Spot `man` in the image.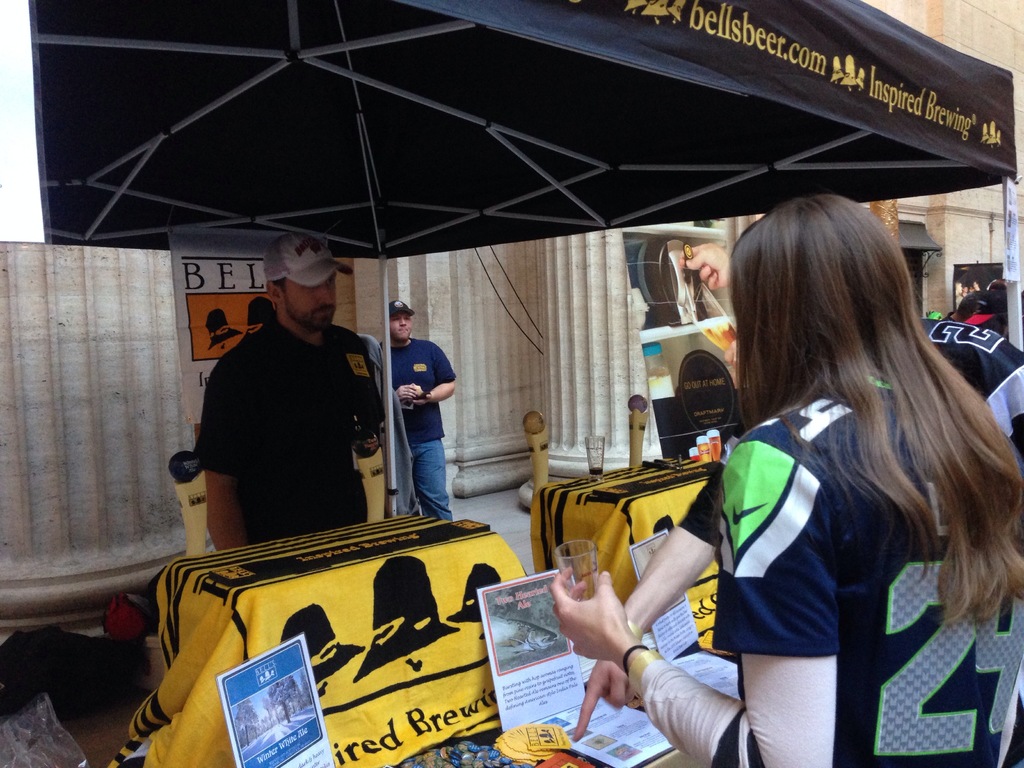
`man` found at crop(382, 299, 457, 520).
